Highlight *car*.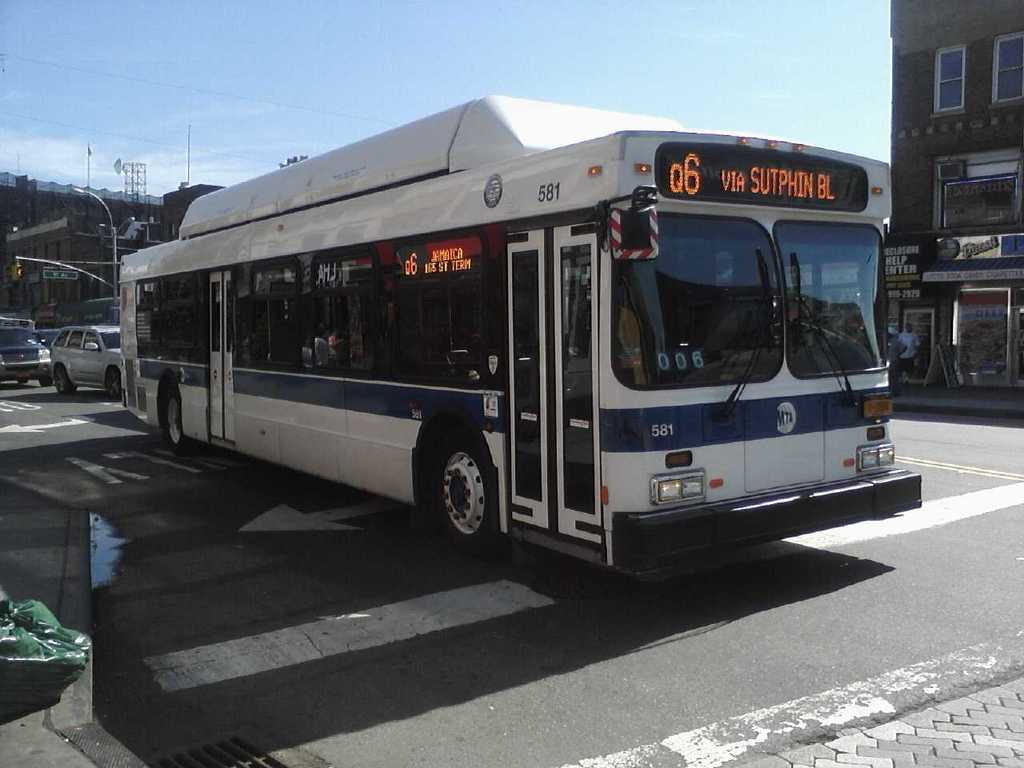
Highlighted region: (x1=45, y1=314, x2=122, y2=398).
